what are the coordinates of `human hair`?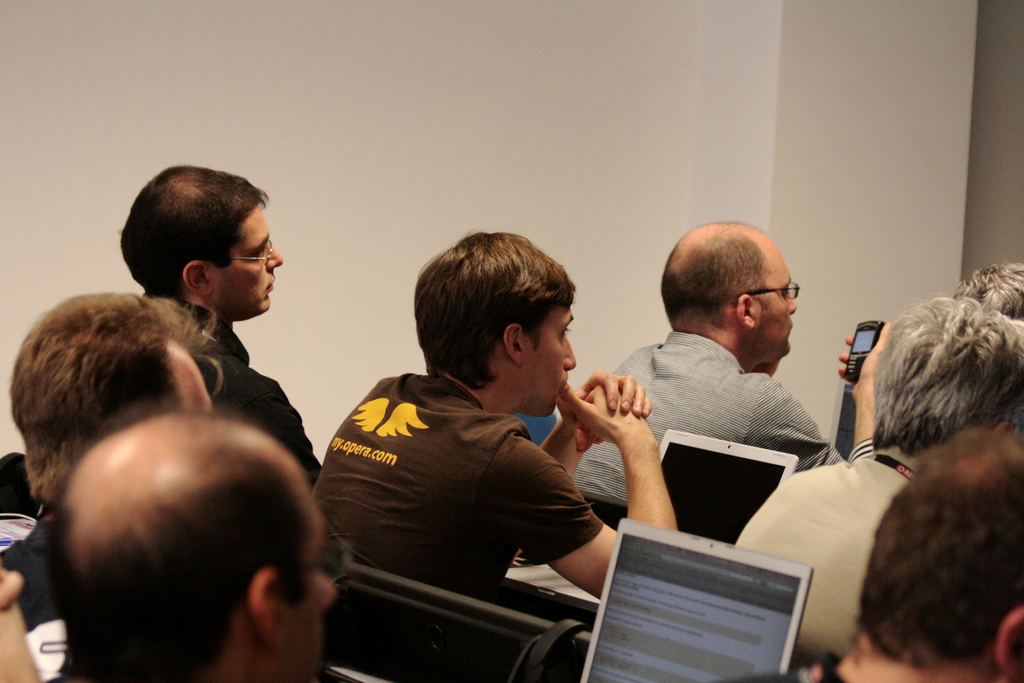
bbox=[411, 221, 581, 392].
